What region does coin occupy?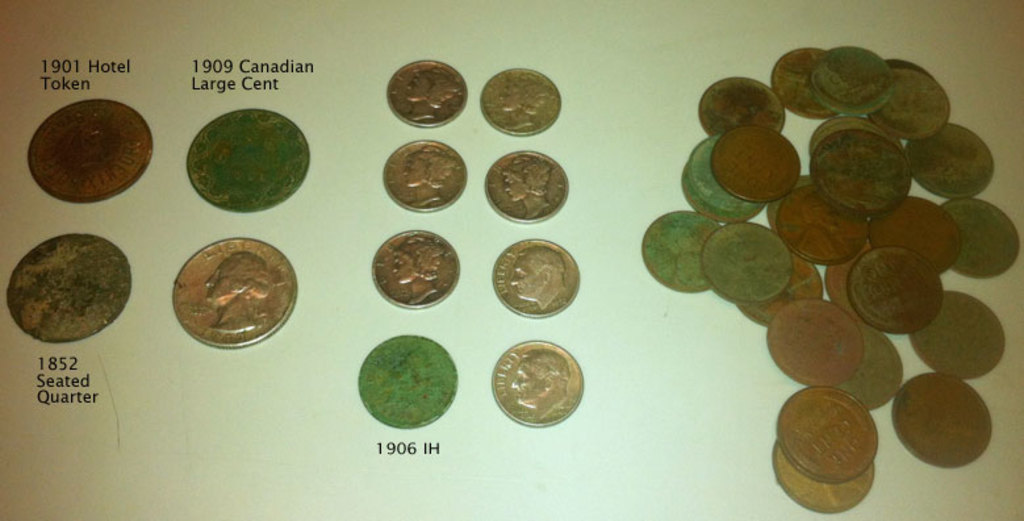
[x1=37, y1=89, x2=158, y2=196].
